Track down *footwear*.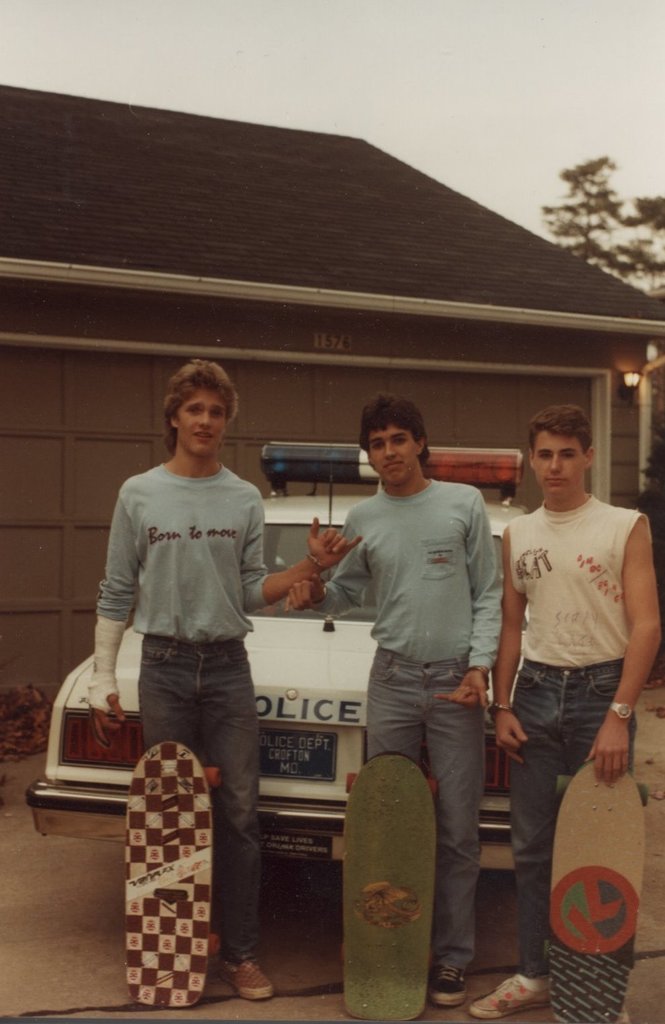
Tracked to <region>426, 963, 467, 1003</region>.
